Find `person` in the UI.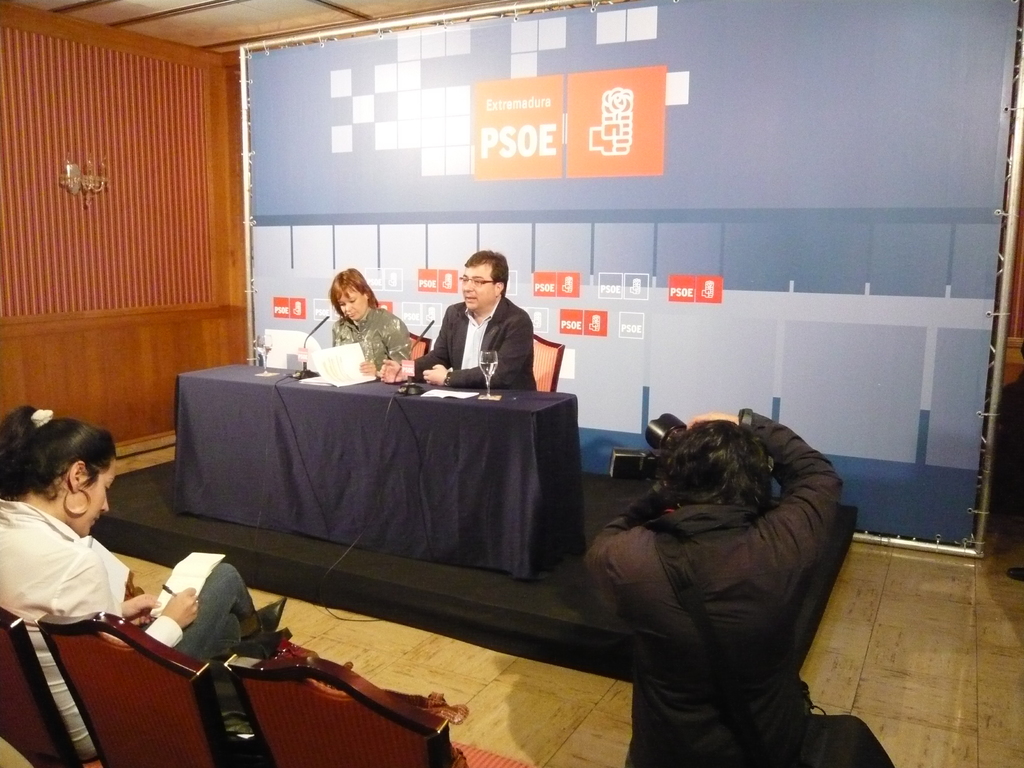
UI element at l=0, t=404, r=267, b=663.
